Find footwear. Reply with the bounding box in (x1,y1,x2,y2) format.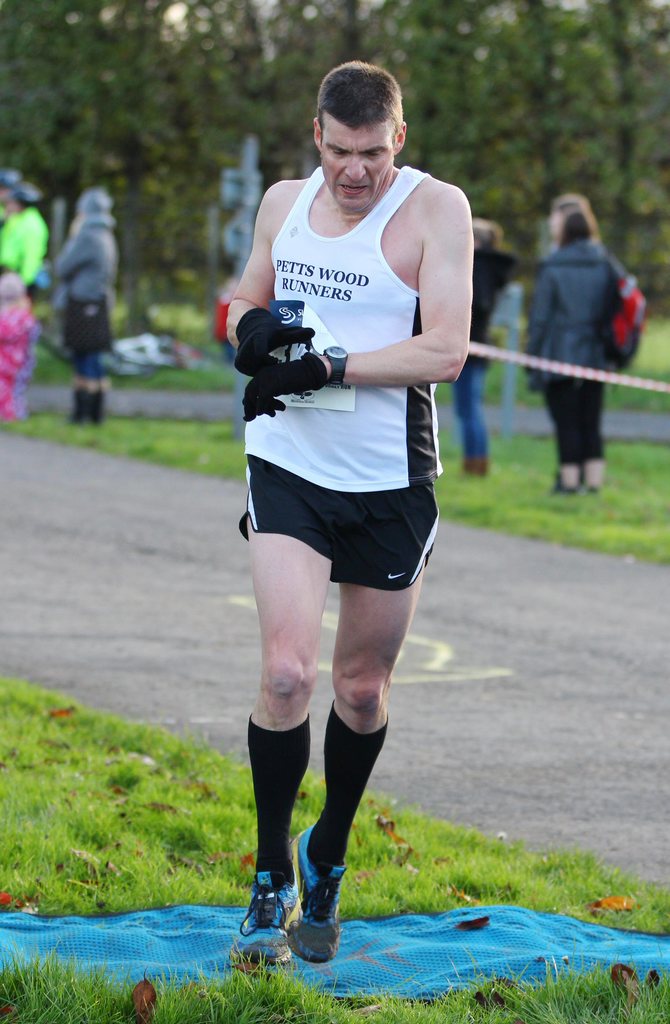
(461,454,484,475).
